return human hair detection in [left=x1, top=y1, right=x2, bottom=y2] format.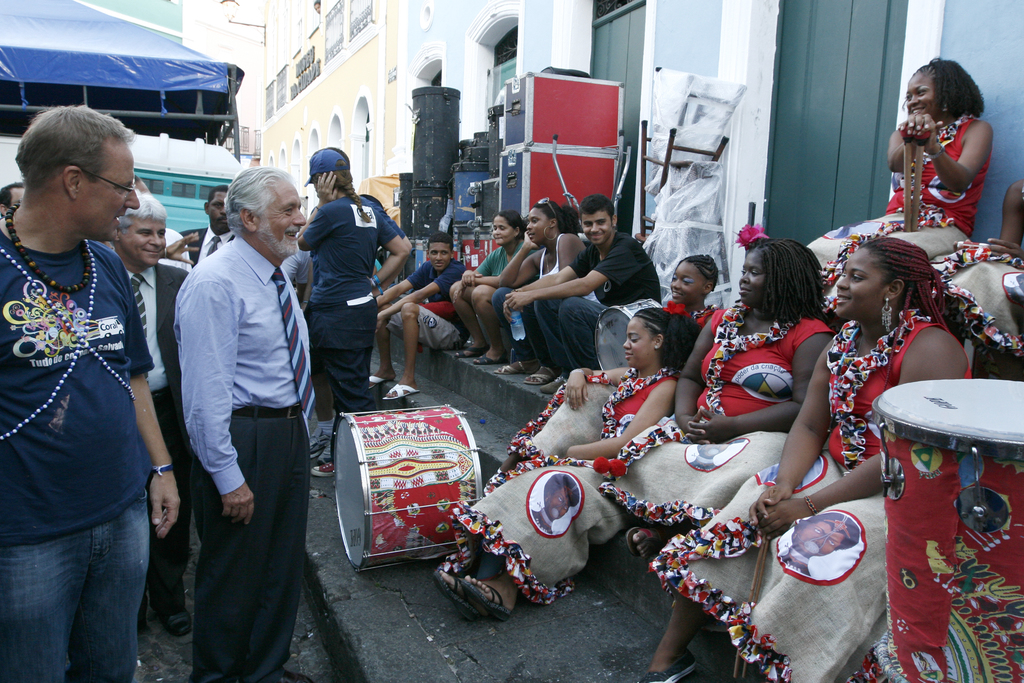
[left=0, top=183, right=25, bottom=220].
